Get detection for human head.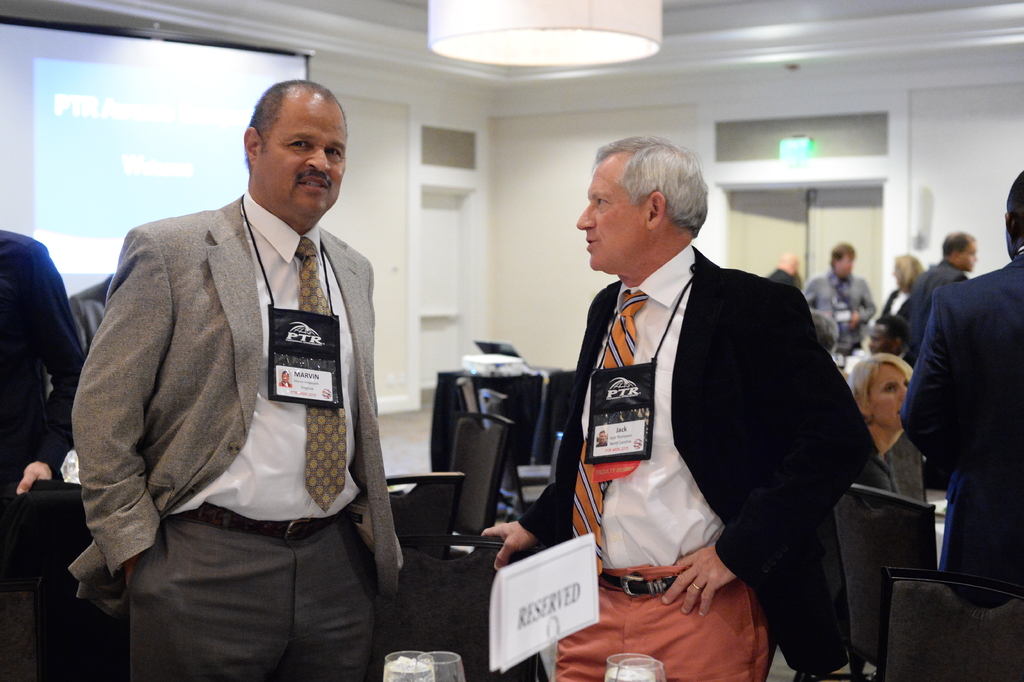
Detection: 893 256 925 294.
